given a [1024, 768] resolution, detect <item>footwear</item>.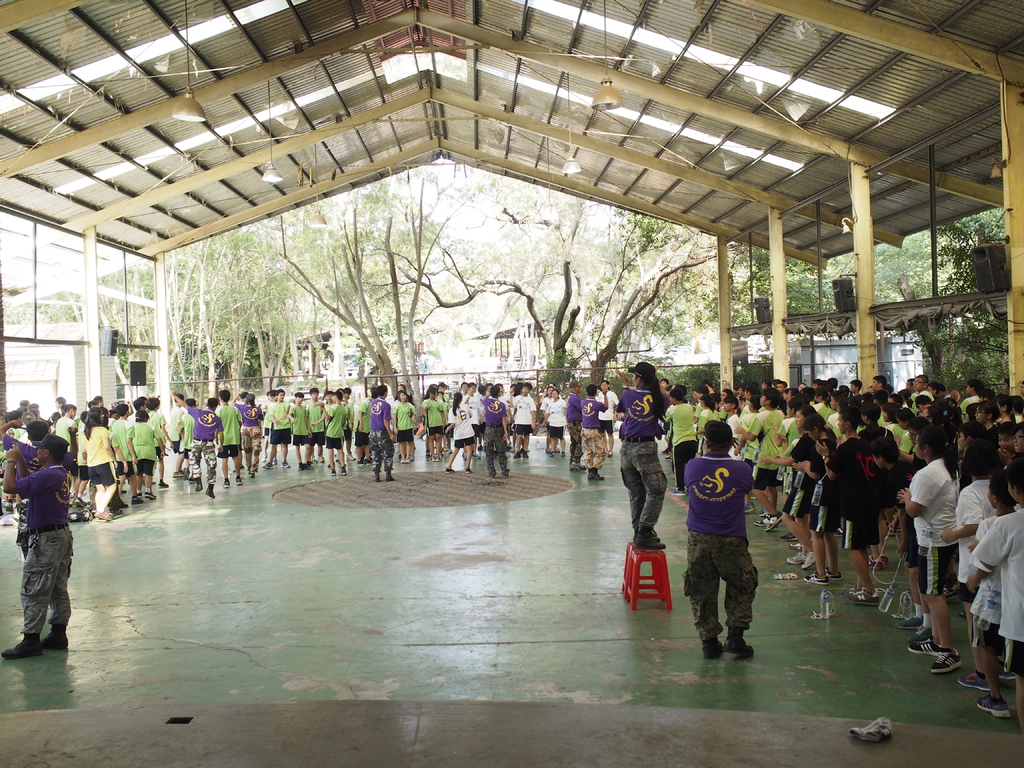
l=743, t=505, r=758, b=513.
